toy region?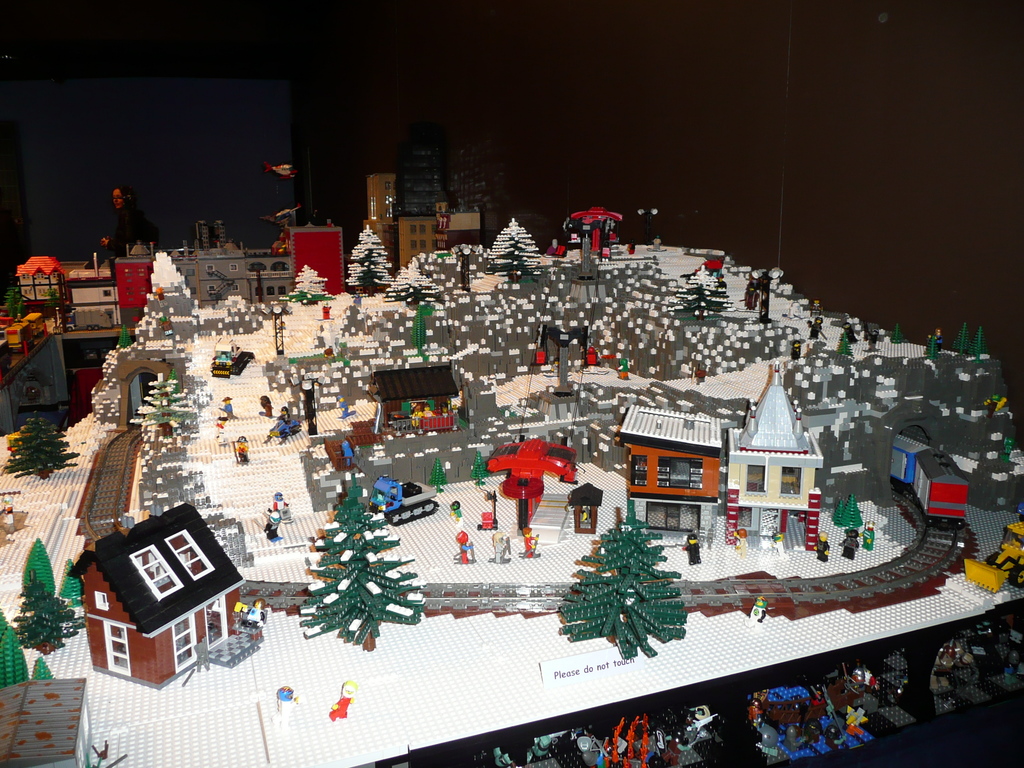
box(265, 504, 288, 540)
